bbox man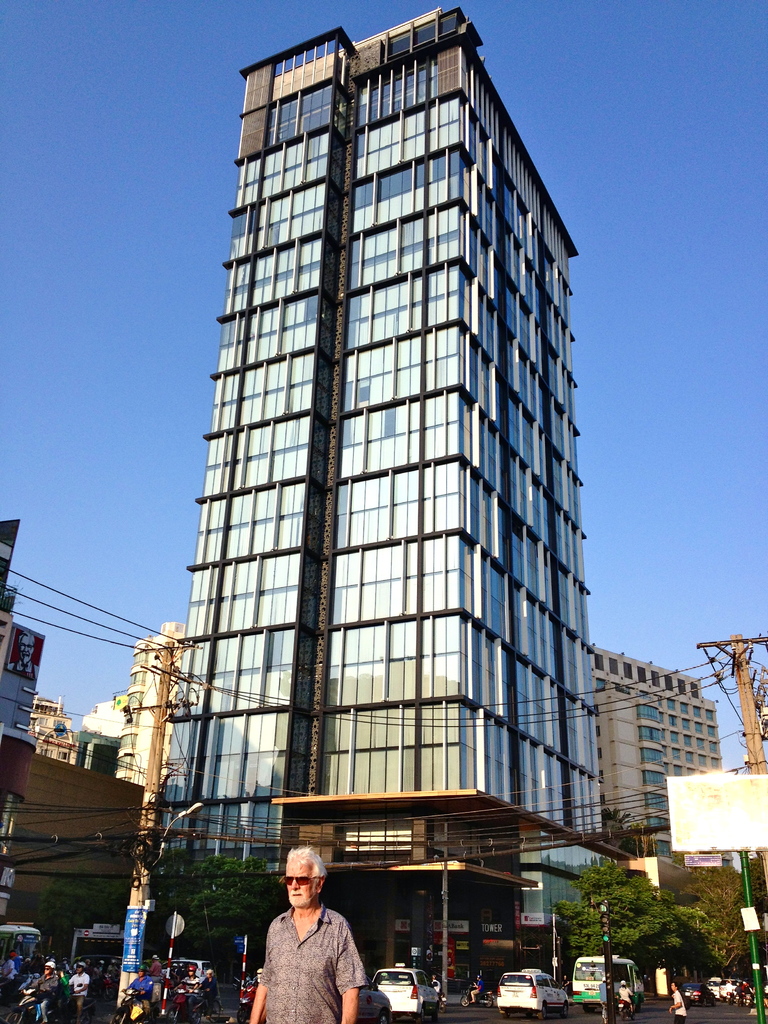
<box>598,976,605,1004</box>
